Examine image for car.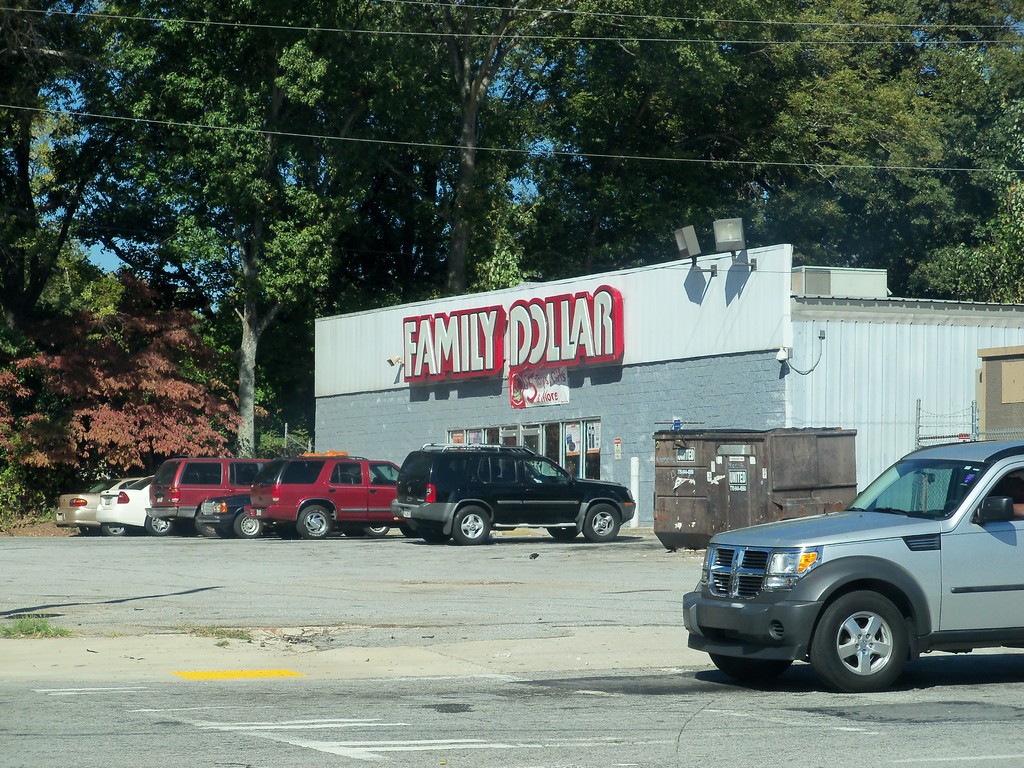
Examination result: left=244, top=450, right=400, bottom=540.
